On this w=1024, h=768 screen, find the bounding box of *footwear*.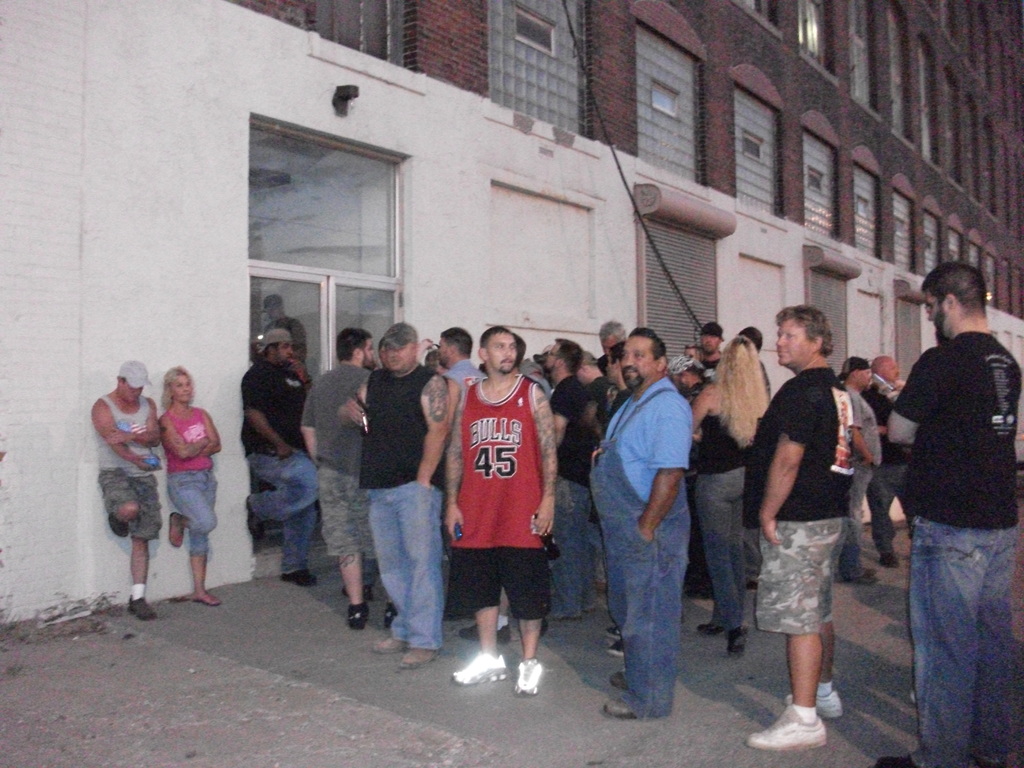
Bounding box: (878,538,902,569).
